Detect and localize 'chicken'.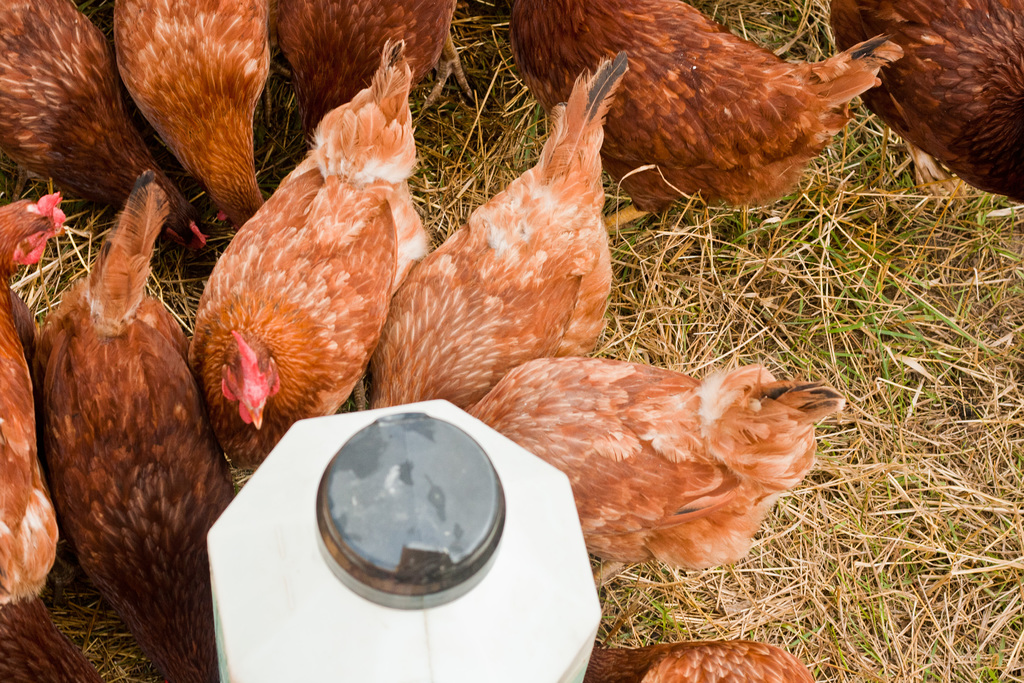
Localized at pyautogui.locateOnScreen(511, 0, 895, 232).
